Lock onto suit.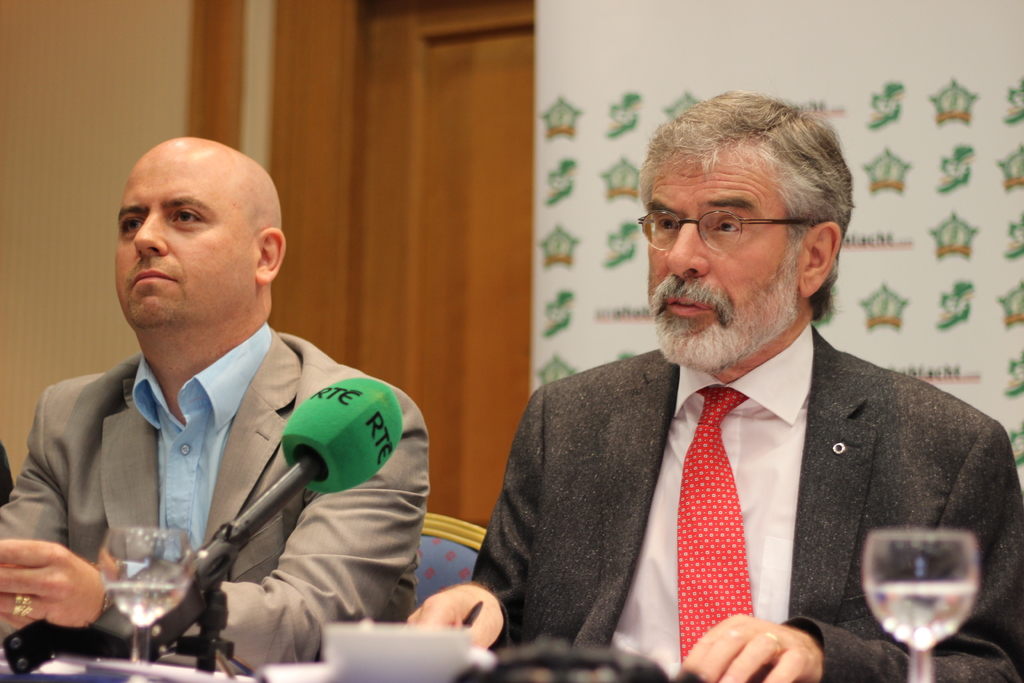
Locked: <box>15,282,394,667</box>.
